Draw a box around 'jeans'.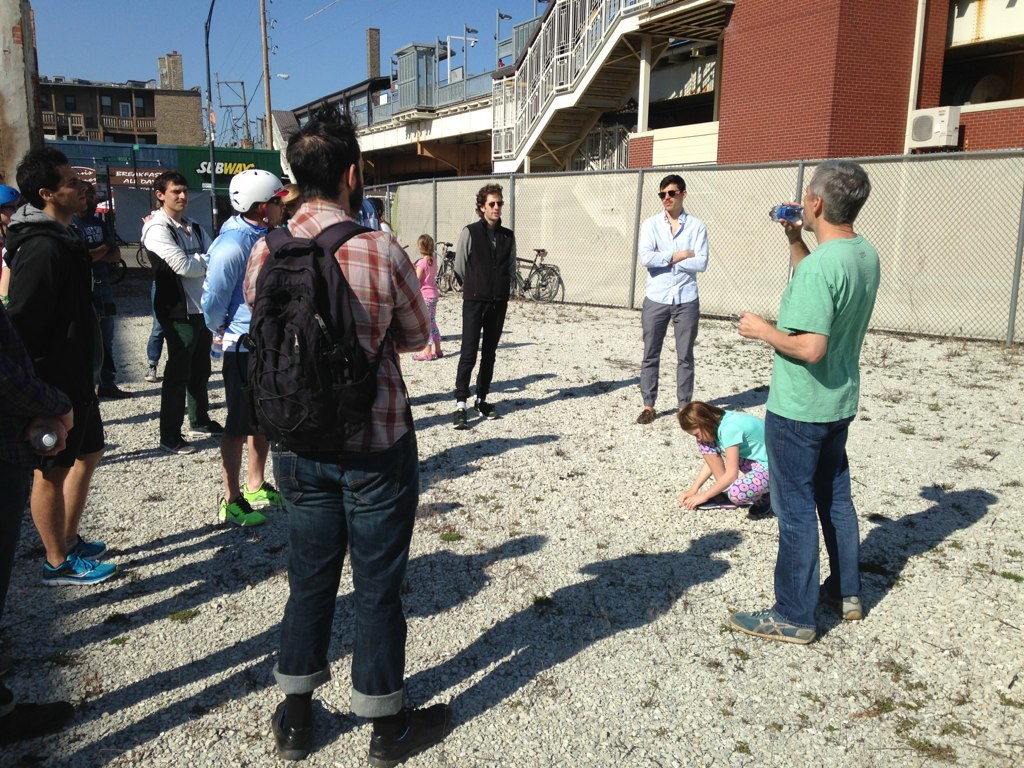
region(767, 412, 864, 628).
